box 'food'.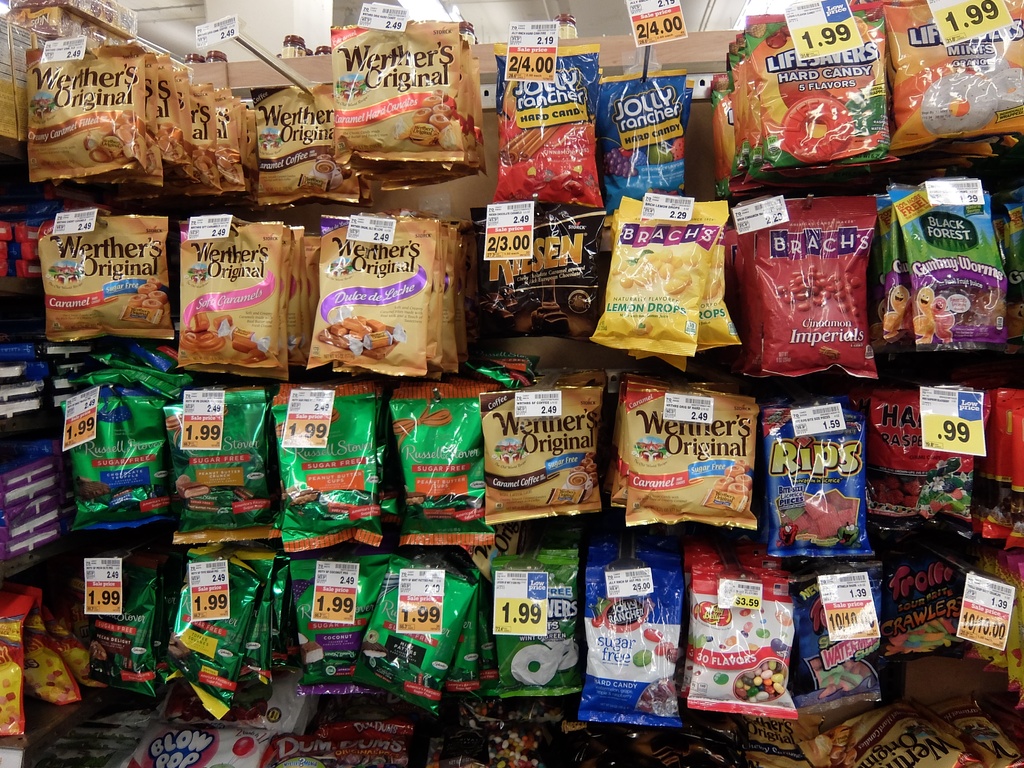
pyautogui.locateOnScreen(739, 604, 753, 617).
